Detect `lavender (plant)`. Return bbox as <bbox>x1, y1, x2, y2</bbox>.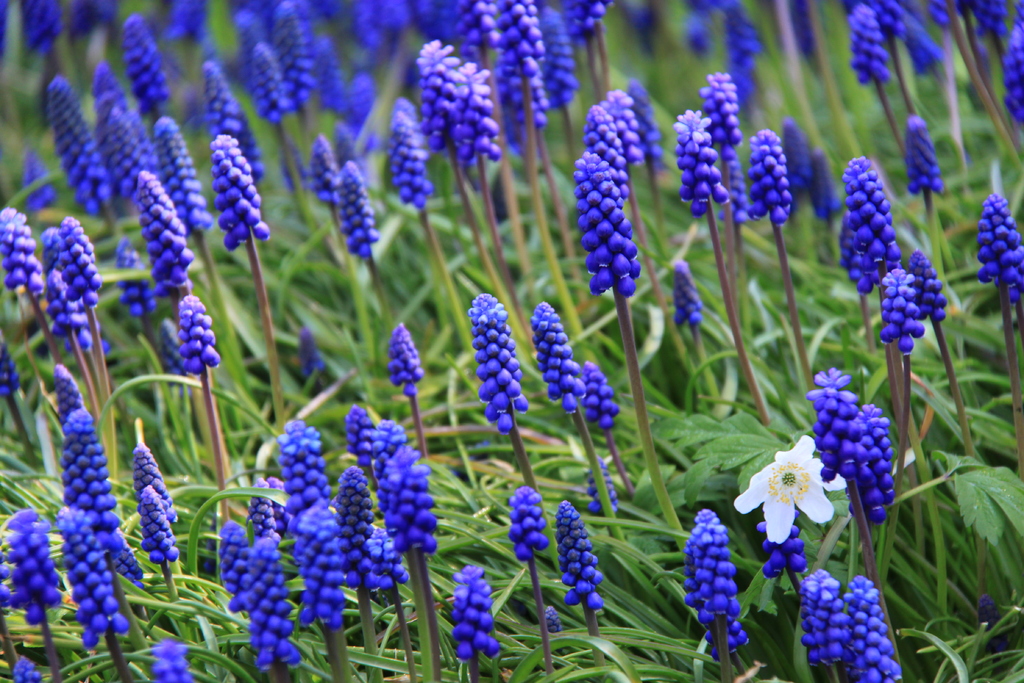
<bbox>751, 516, 813, 682</bbox>.
